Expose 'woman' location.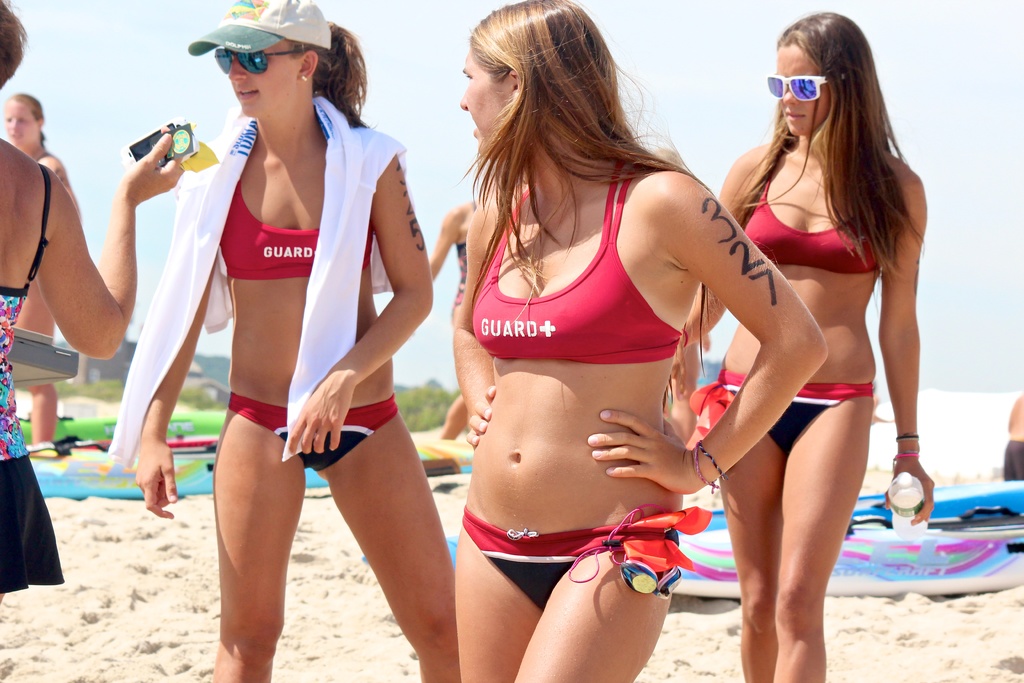
Exposed at 451 0 829 682.
